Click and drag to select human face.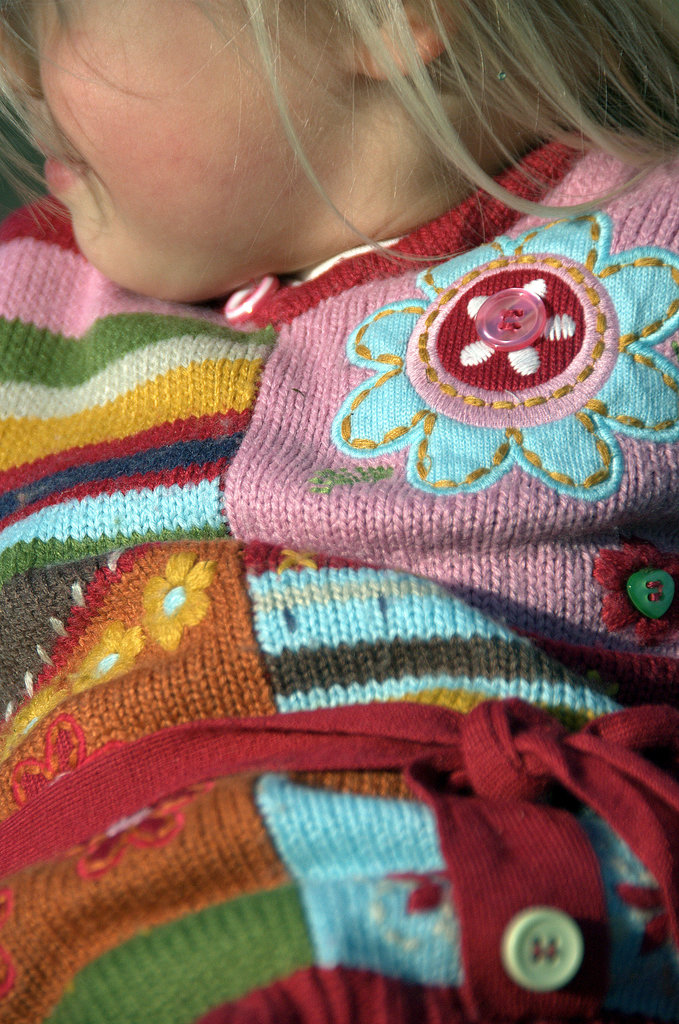
Selection: x1=0, y1=0, x2=343, y2=311.
